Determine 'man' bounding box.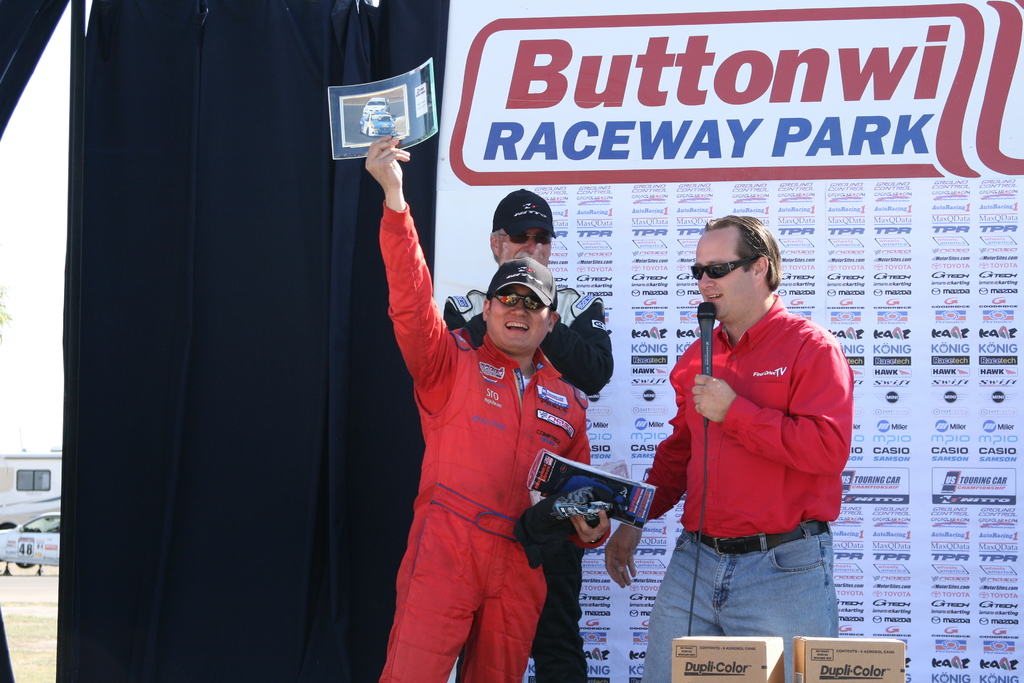
Determined: <box>598,215,842,682</box>.
